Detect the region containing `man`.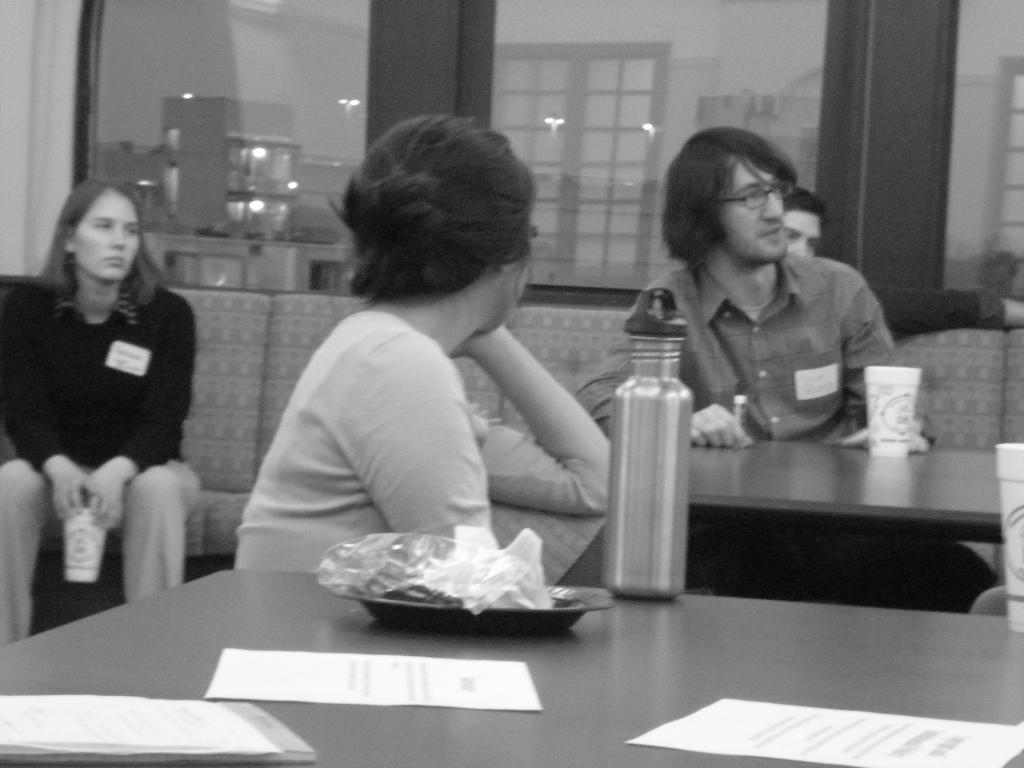
select_region(578, 121, 999, 608).
